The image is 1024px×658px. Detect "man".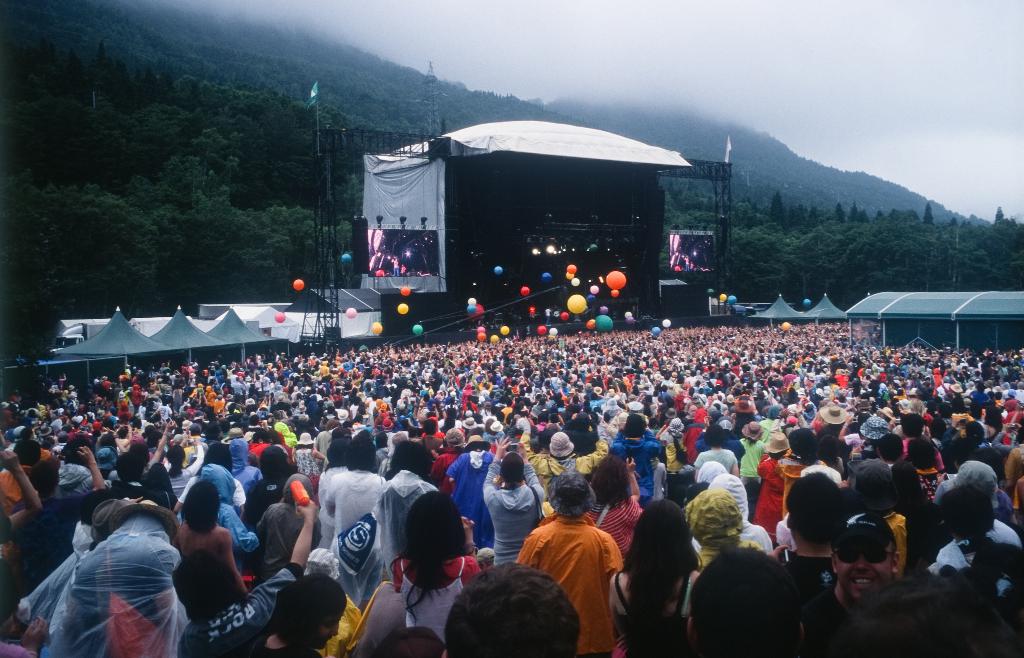
Detection: left=934, top=436, right=979, bottom=503.
